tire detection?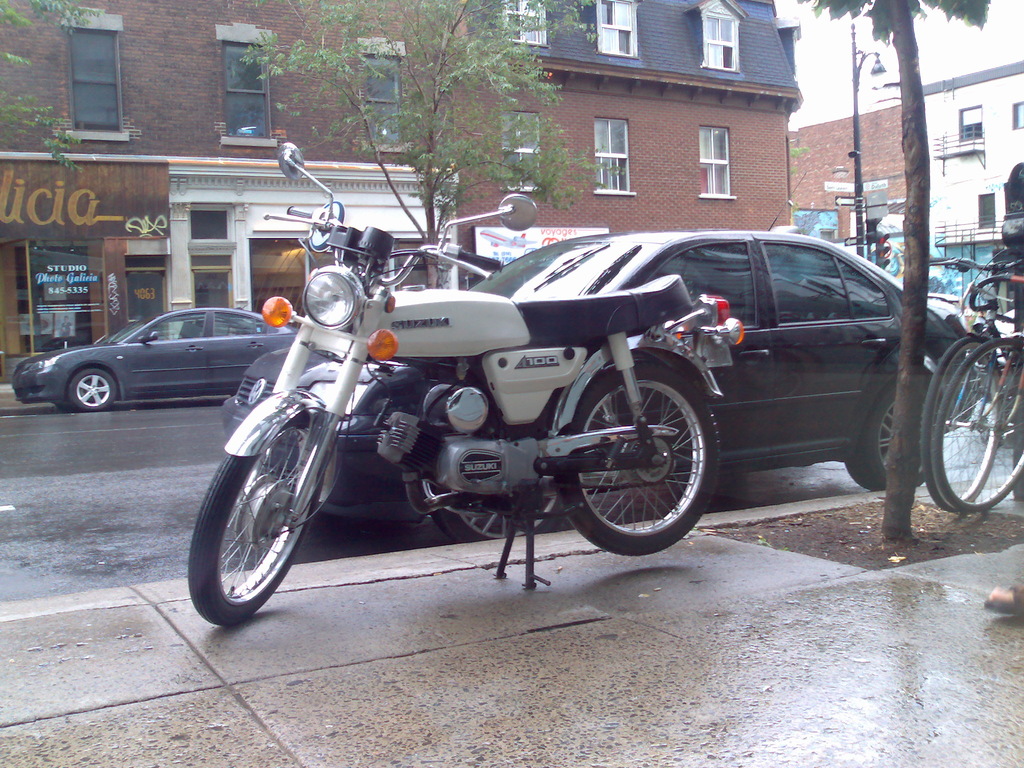
left=56, top=401, right=79, bottom=412
